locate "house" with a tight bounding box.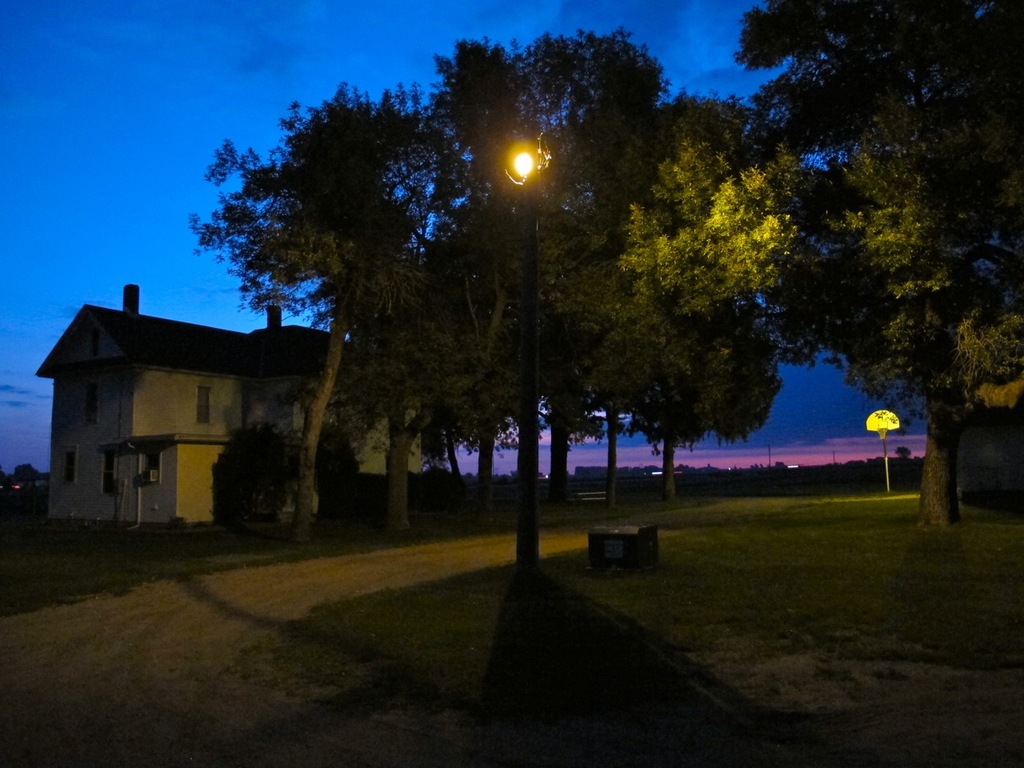
box(34, 274, 352, 542).
